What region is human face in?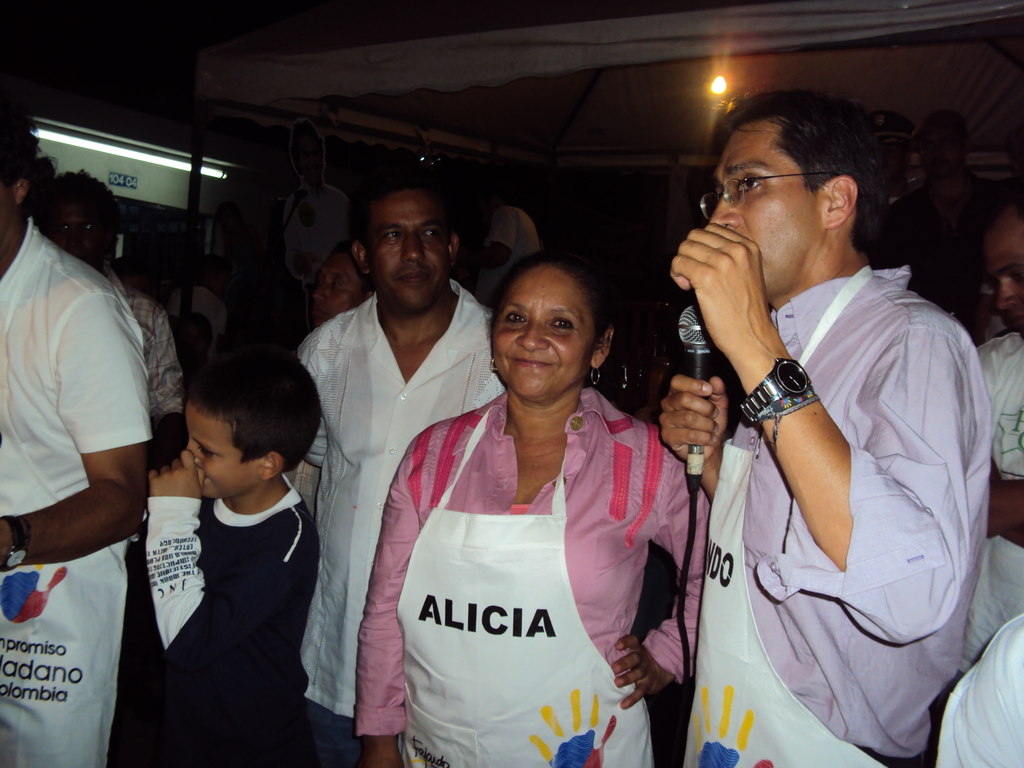
[left=182, top=405, right=259, bottom=500].
